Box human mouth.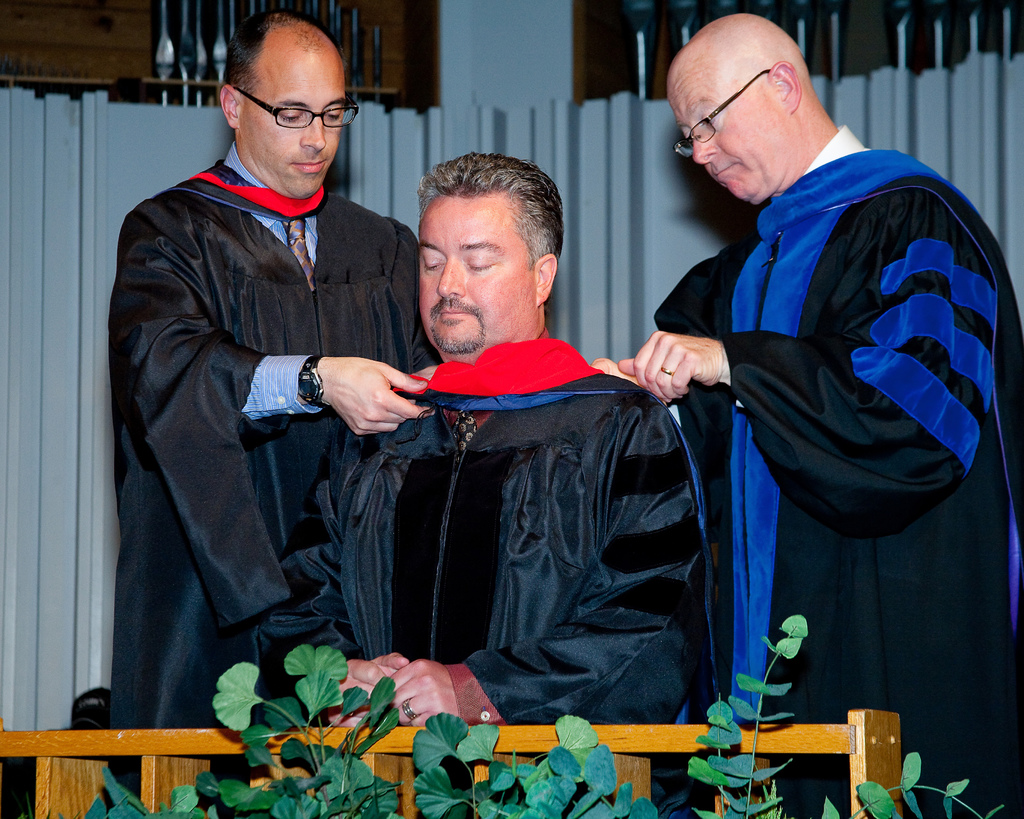
left=712, top=156, right=737, bottom=186.
